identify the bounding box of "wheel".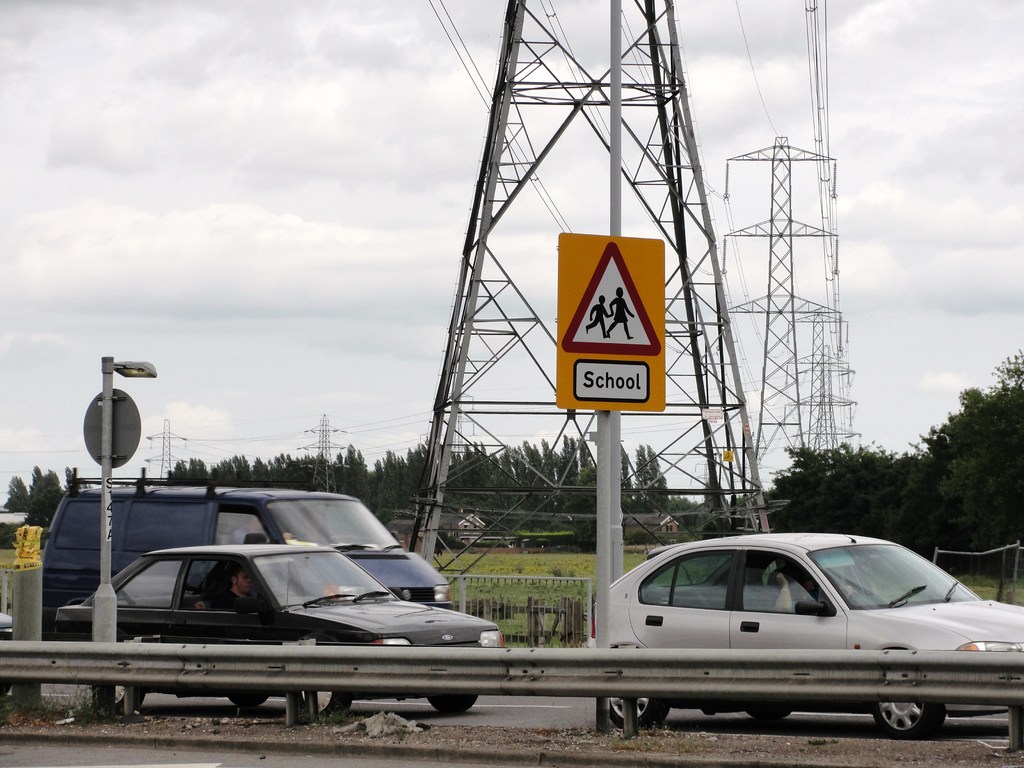
<region>114, 684, 140, 712</region>.
